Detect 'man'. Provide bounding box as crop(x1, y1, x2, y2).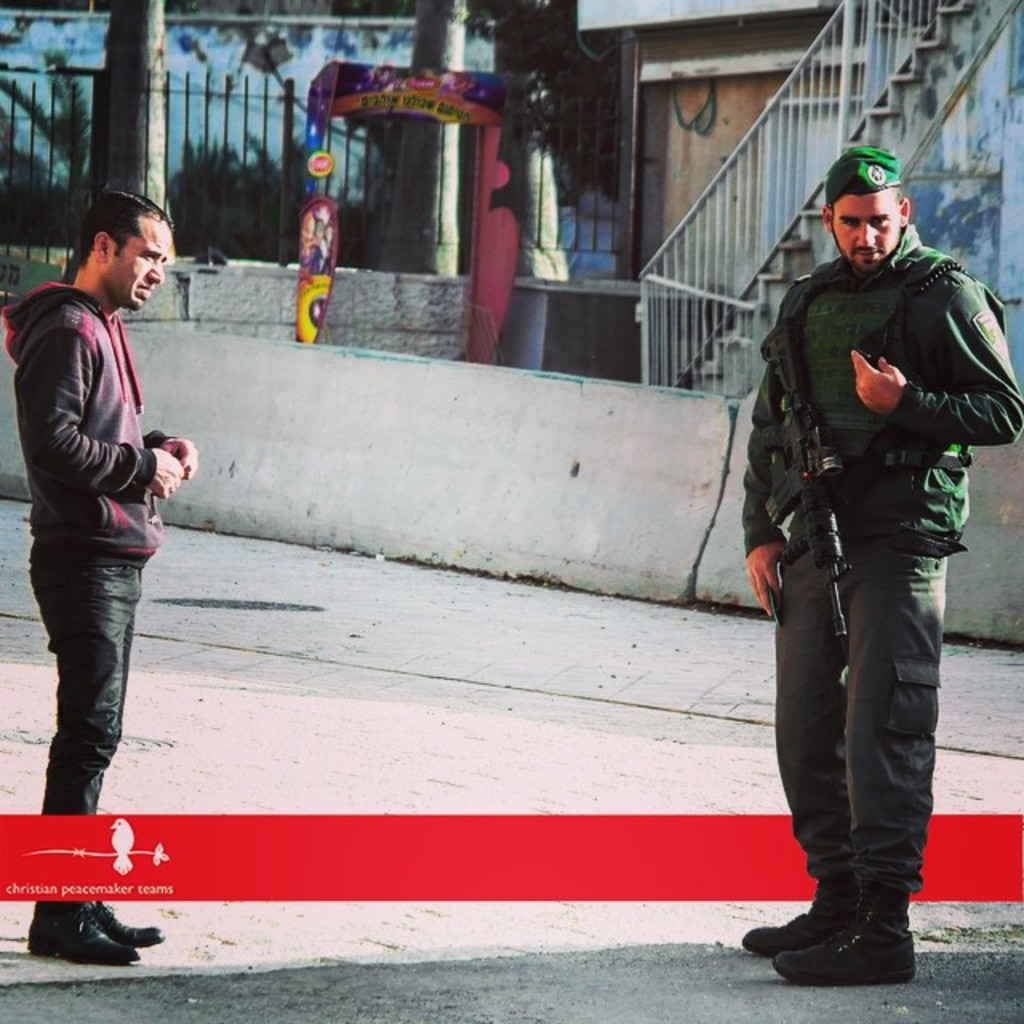
crop(10, 182, 200, 842).
